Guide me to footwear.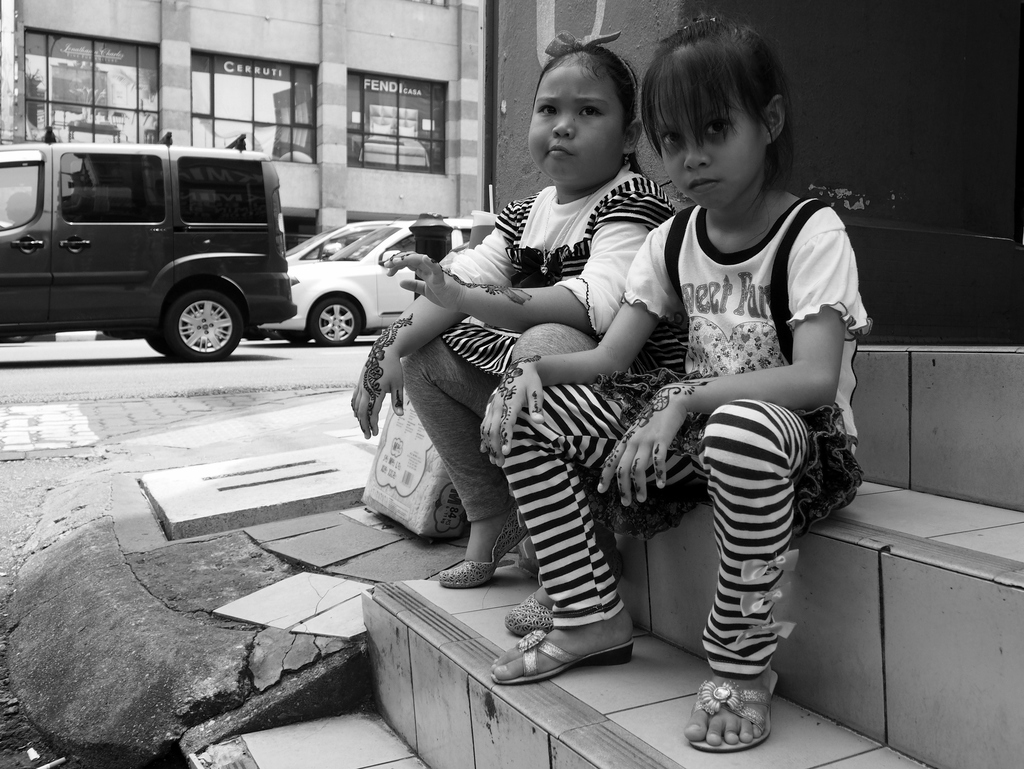
Guidance: [438,503,525,586].
